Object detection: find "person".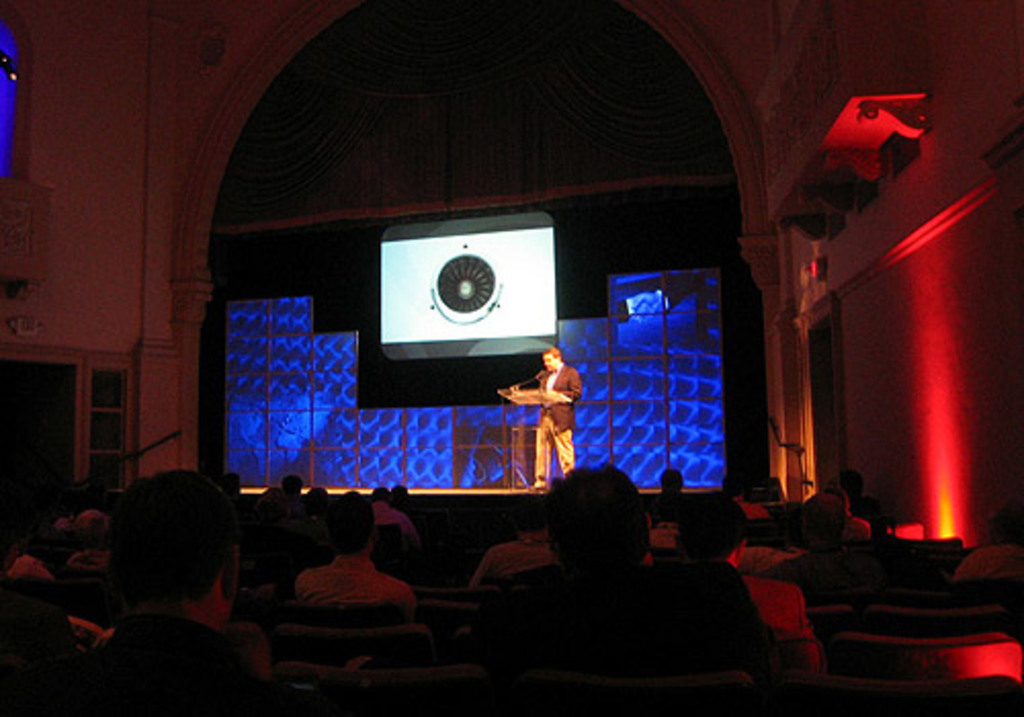
<region>229, 473, 250, 510</region>.
